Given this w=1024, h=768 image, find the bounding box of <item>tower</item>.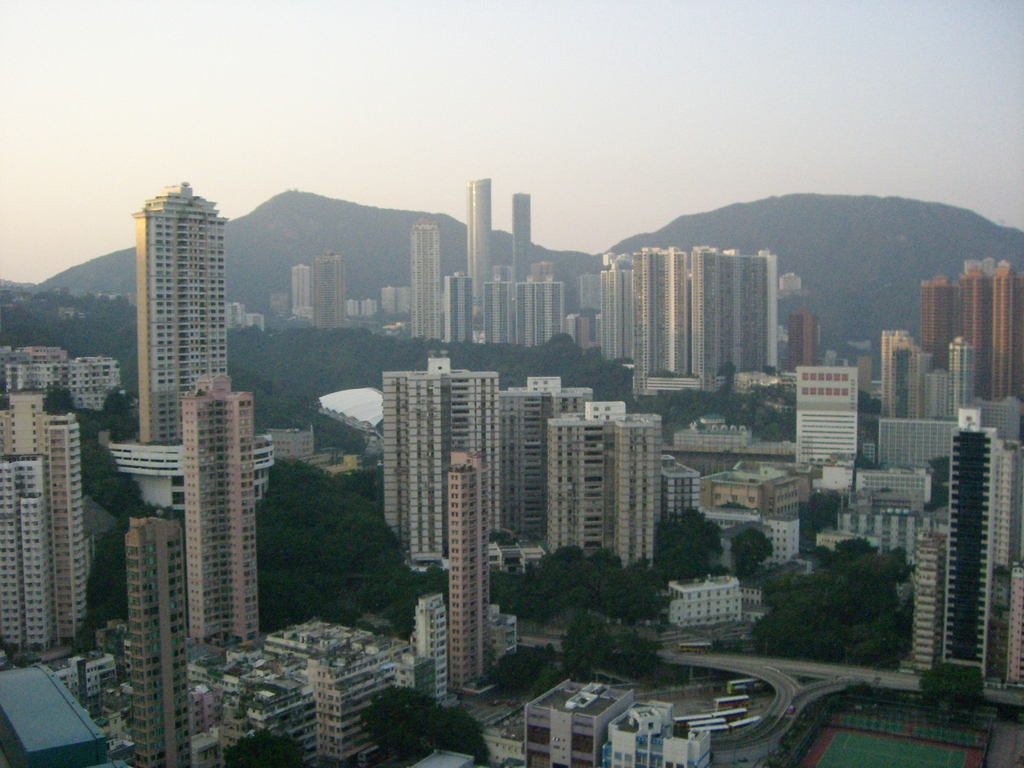
{"left": 442, "top": 454, "right": 487, "bottom": 691}.
